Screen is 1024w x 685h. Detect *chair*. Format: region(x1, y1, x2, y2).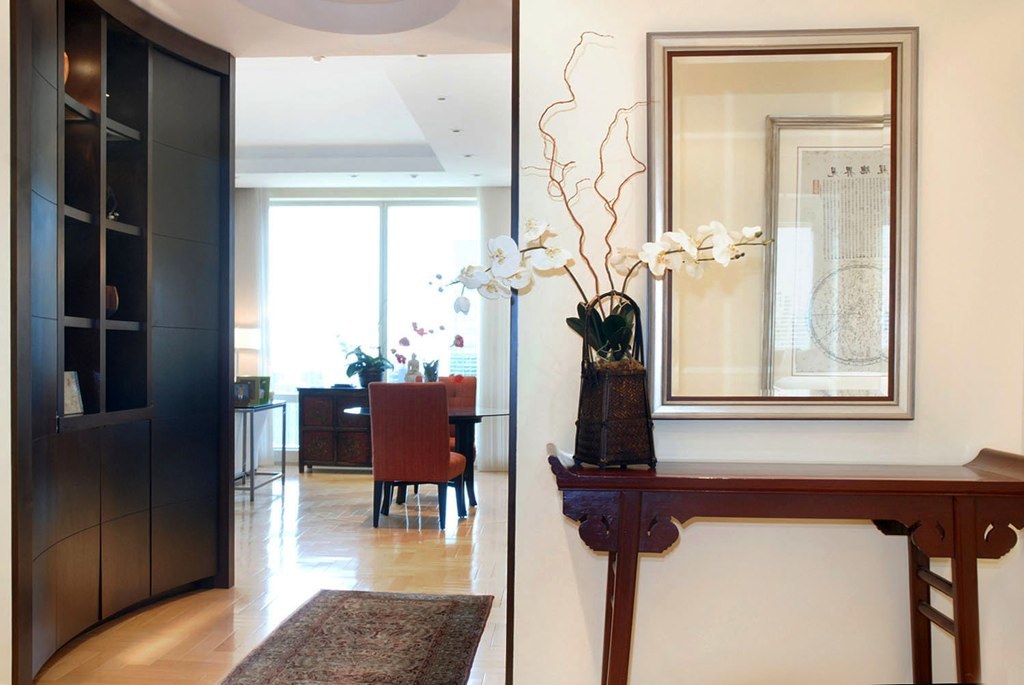
region(417, 374, 480, 502).
